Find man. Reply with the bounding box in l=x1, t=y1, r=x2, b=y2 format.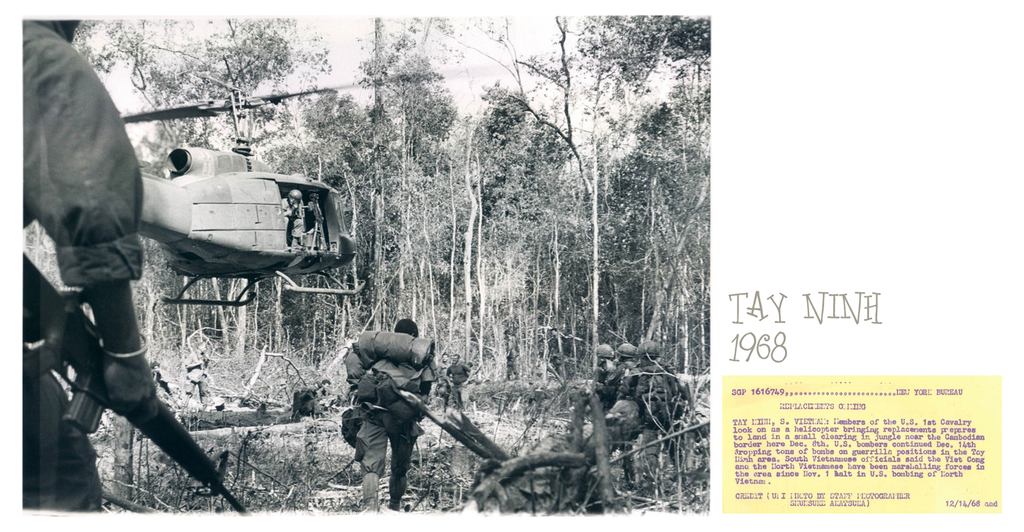
l=280, t=188, r=311, b=247.
